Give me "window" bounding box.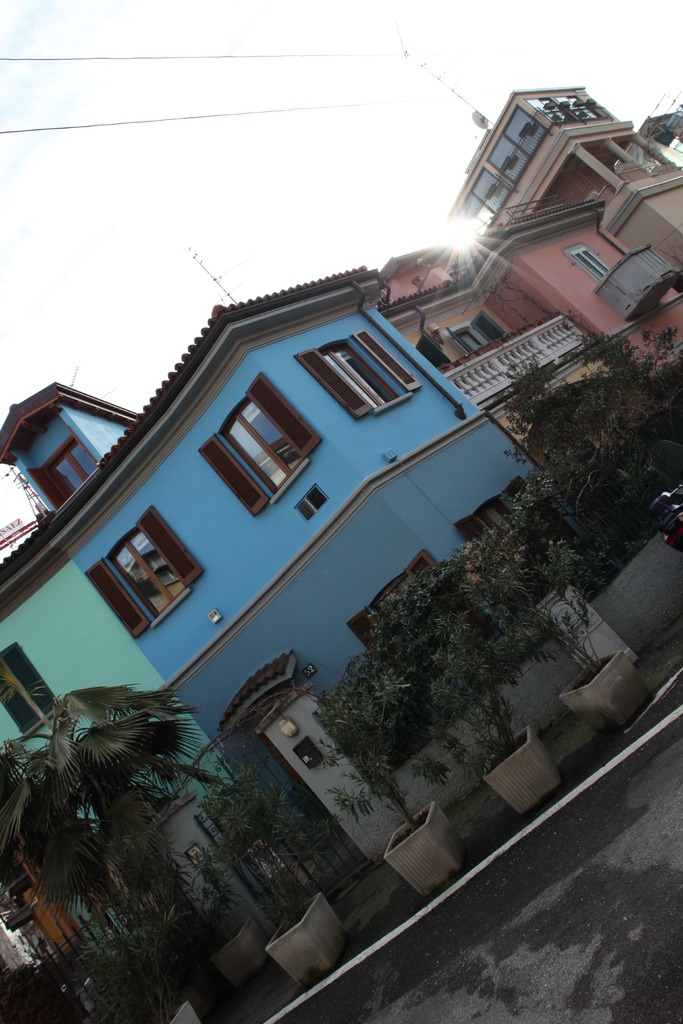
detection(561, 244, 612, 284).
